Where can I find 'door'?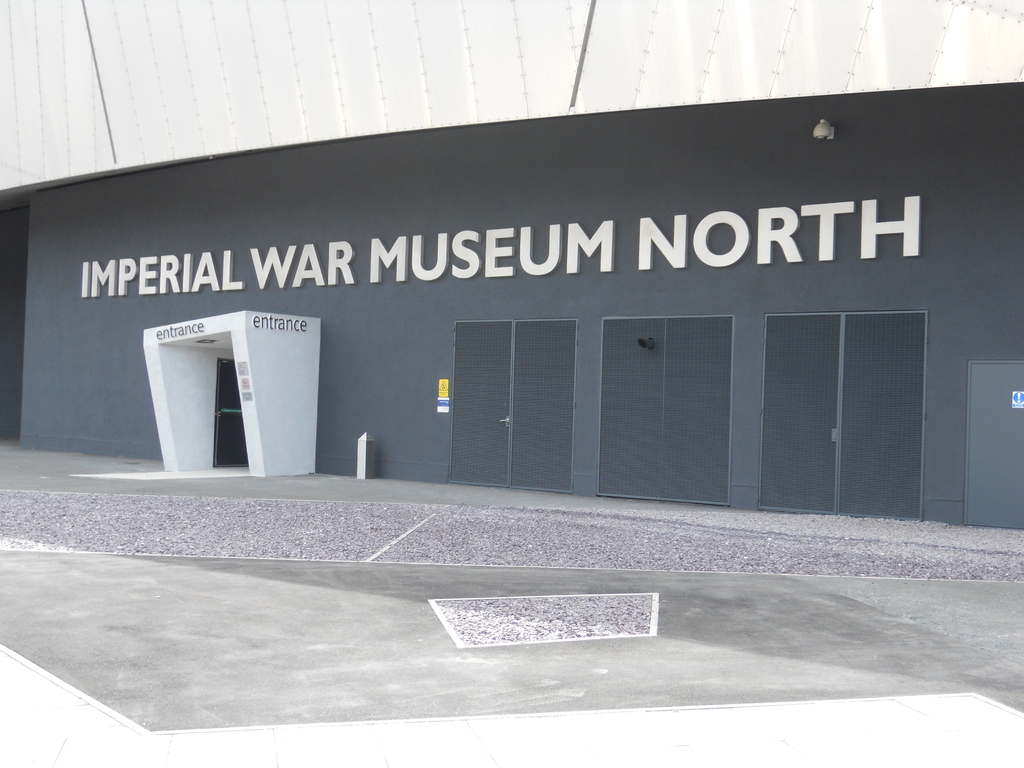
You can find it at box(965, 364, 1023, 529).
